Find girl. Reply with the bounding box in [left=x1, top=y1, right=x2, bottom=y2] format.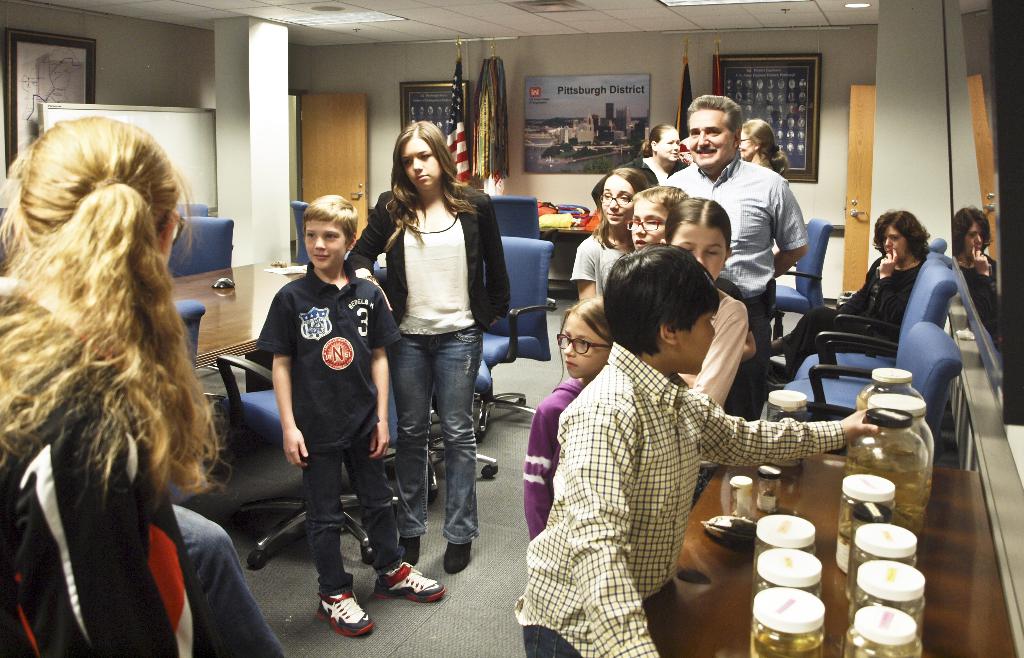
[left=621, top=184, right=684, bottom=250].
